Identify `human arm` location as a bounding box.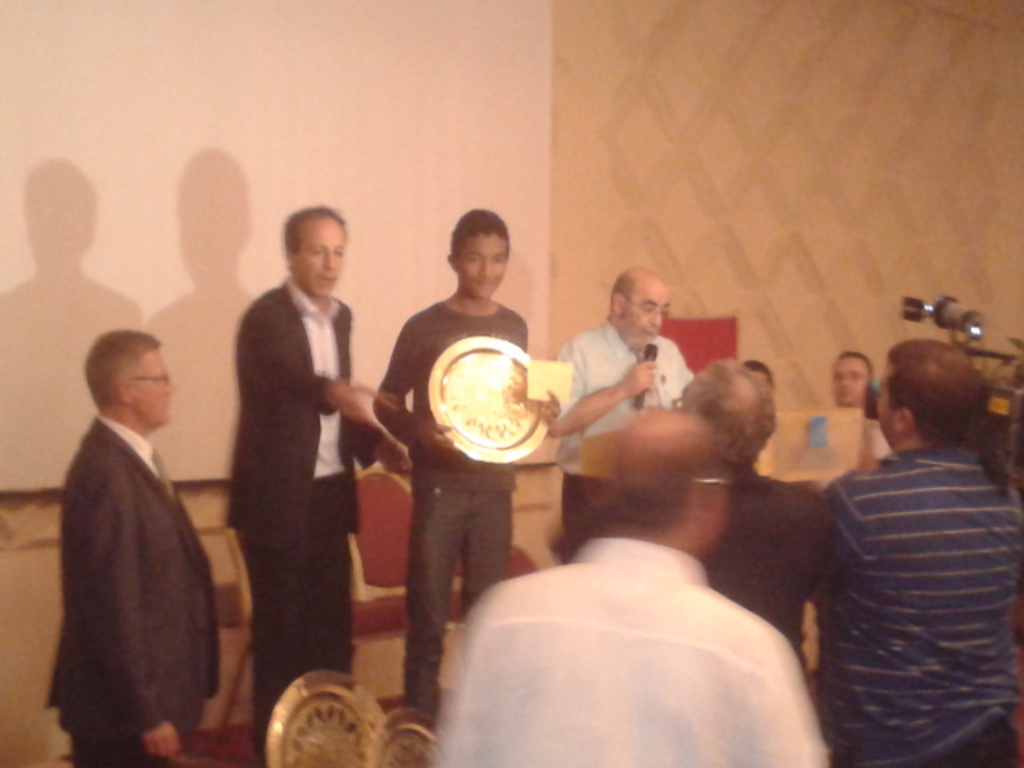
<bbox>368, 323, 459, 461</bbox>.
